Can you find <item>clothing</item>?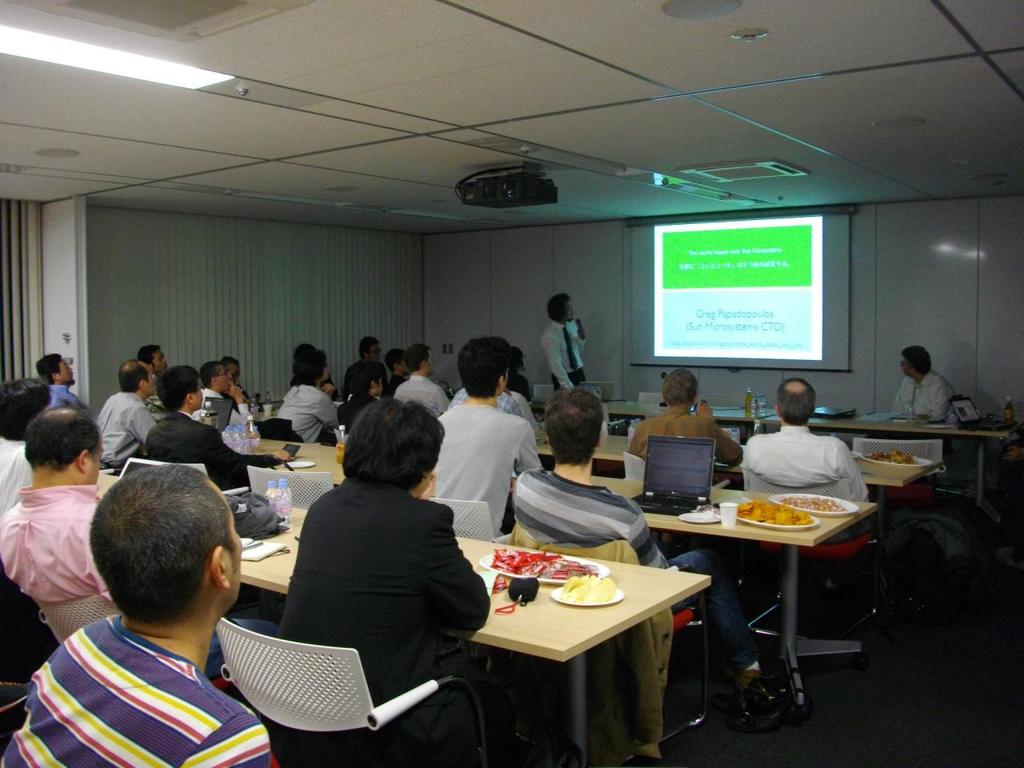
Yes, bounding box: x1=446 y1=381 x2=523 y2=417.
